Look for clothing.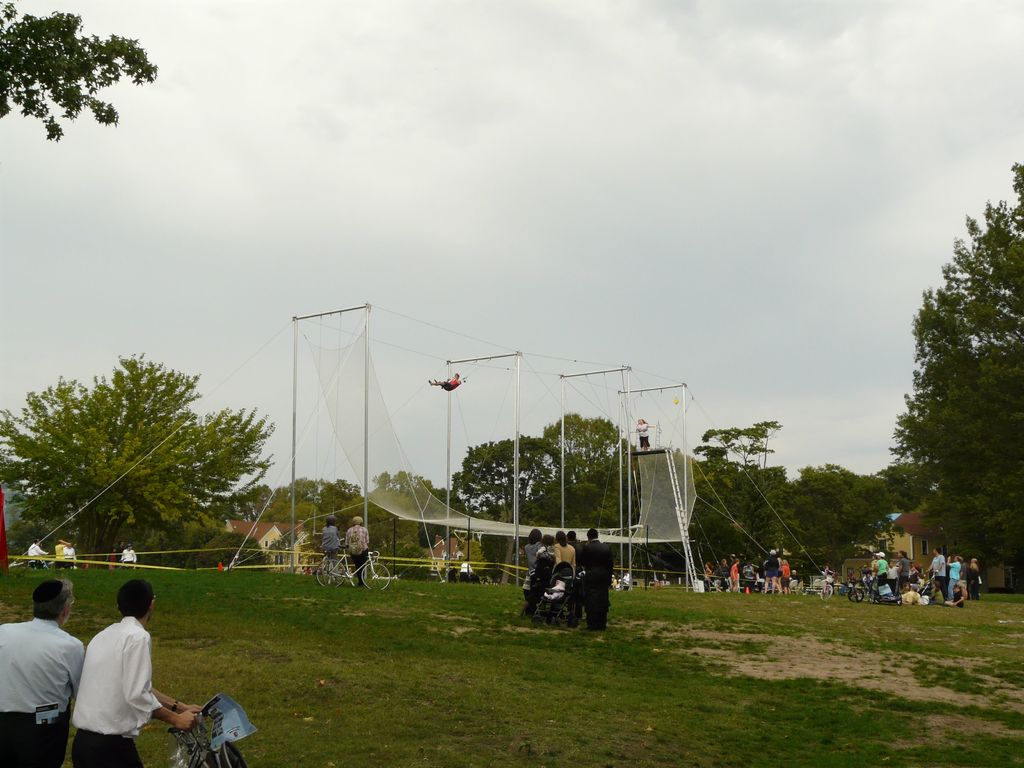
Found: <region>69, 616, 164, 767</region>.
